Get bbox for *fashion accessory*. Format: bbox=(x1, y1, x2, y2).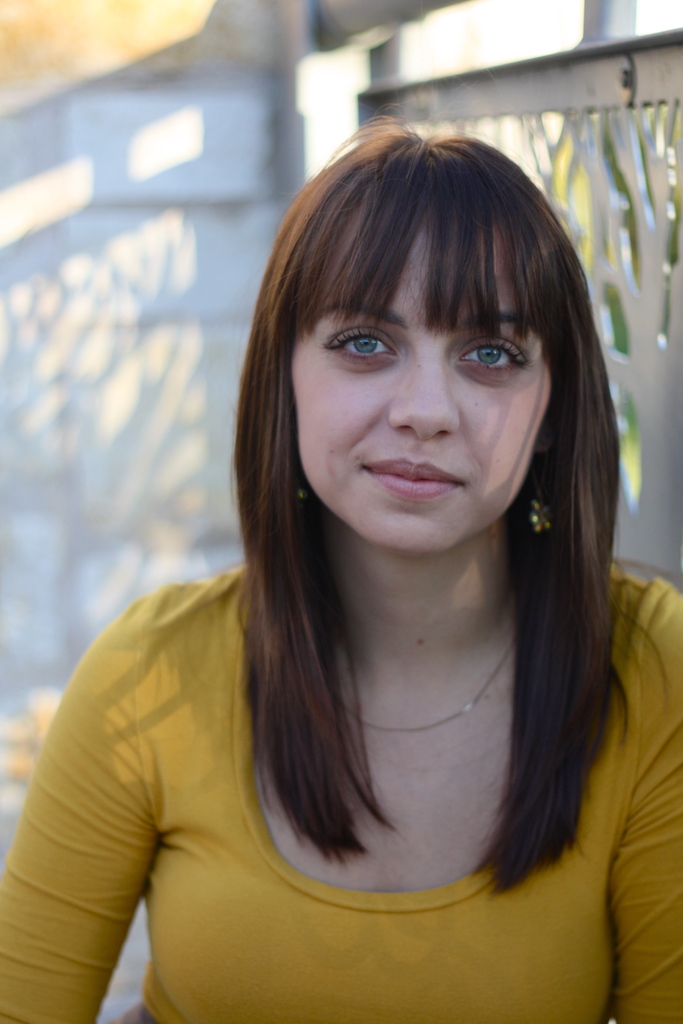
bbox=(528, 438, 553, 529).
